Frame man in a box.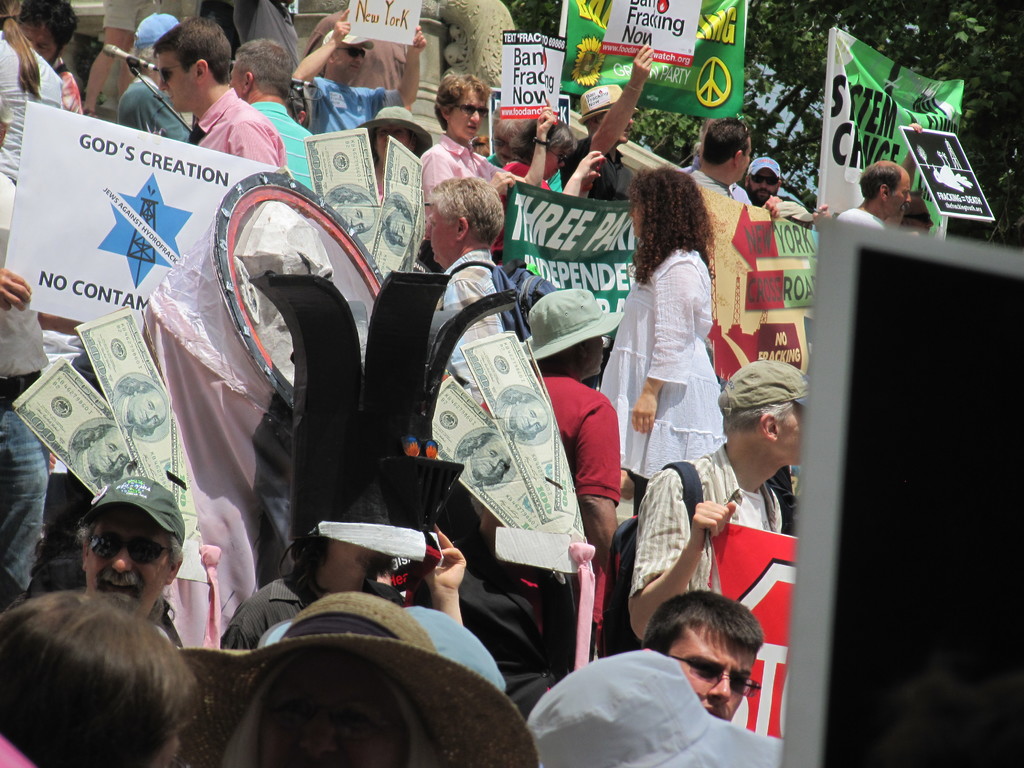
box(568, 42, 657, 202).
